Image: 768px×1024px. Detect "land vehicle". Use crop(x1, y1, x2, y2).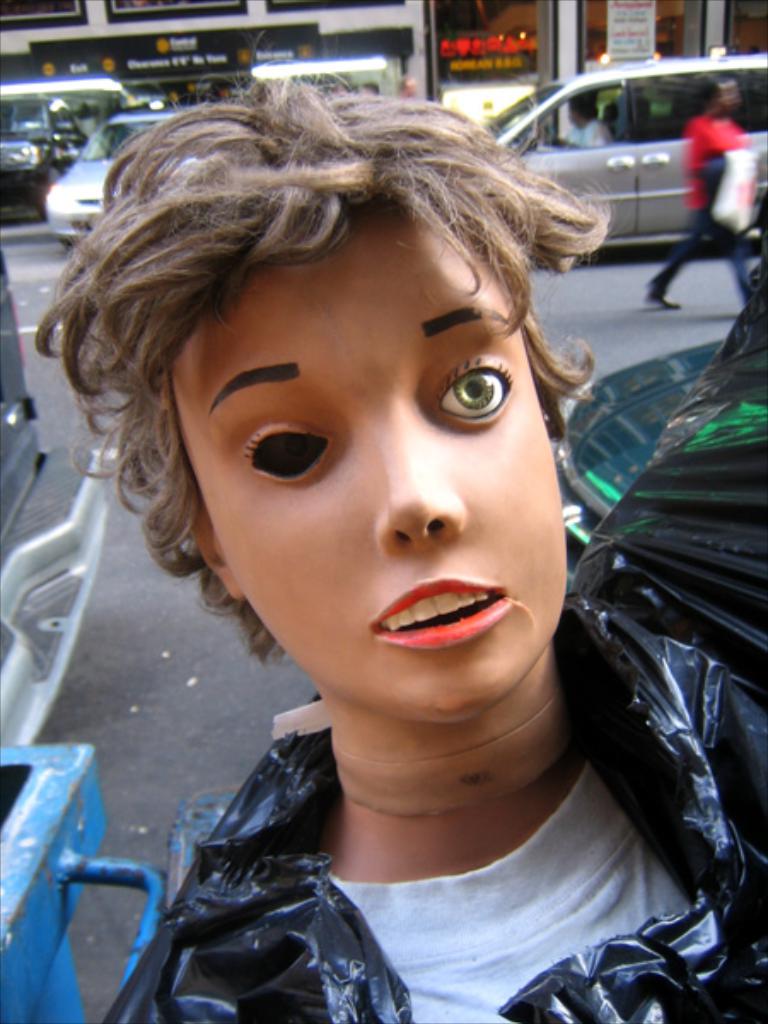
crop(0, 246, 51, 570).
